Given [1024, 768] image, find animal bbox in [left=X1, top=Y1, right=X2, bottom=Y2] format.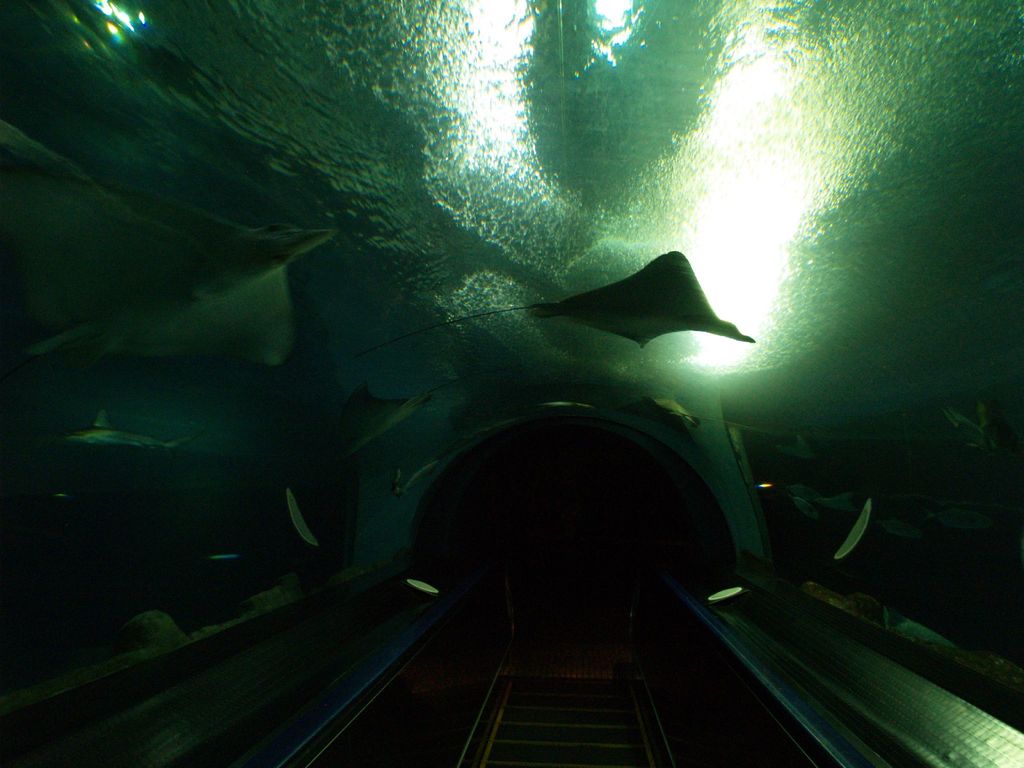
[left=352, top=248, right=757, bottom=358].
